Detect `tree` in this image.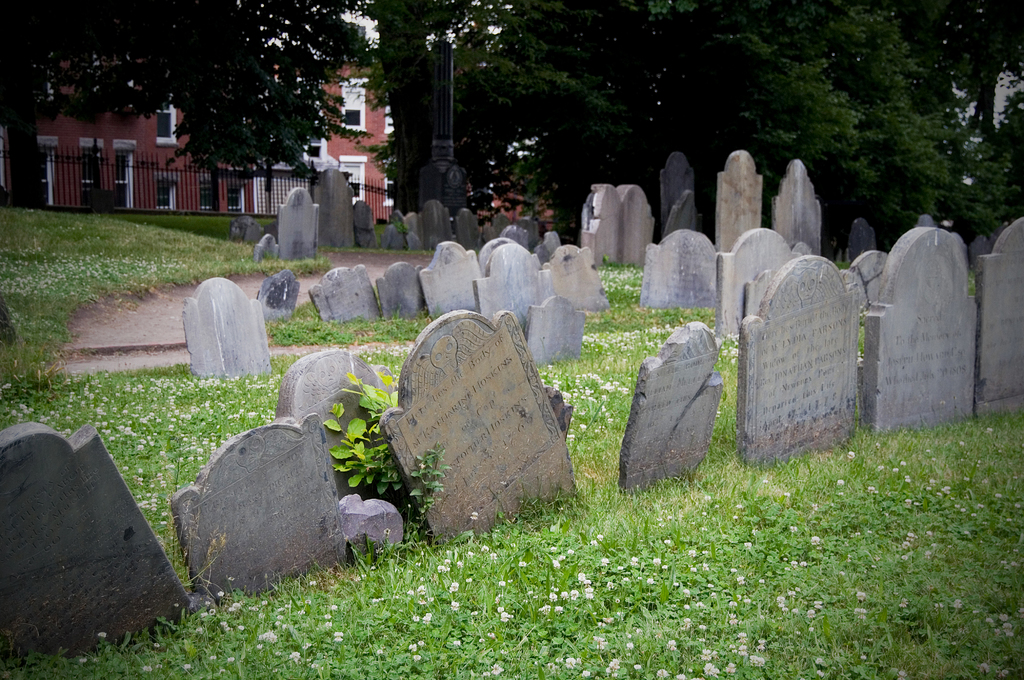
Detection: [0, 3, 374, 208].
